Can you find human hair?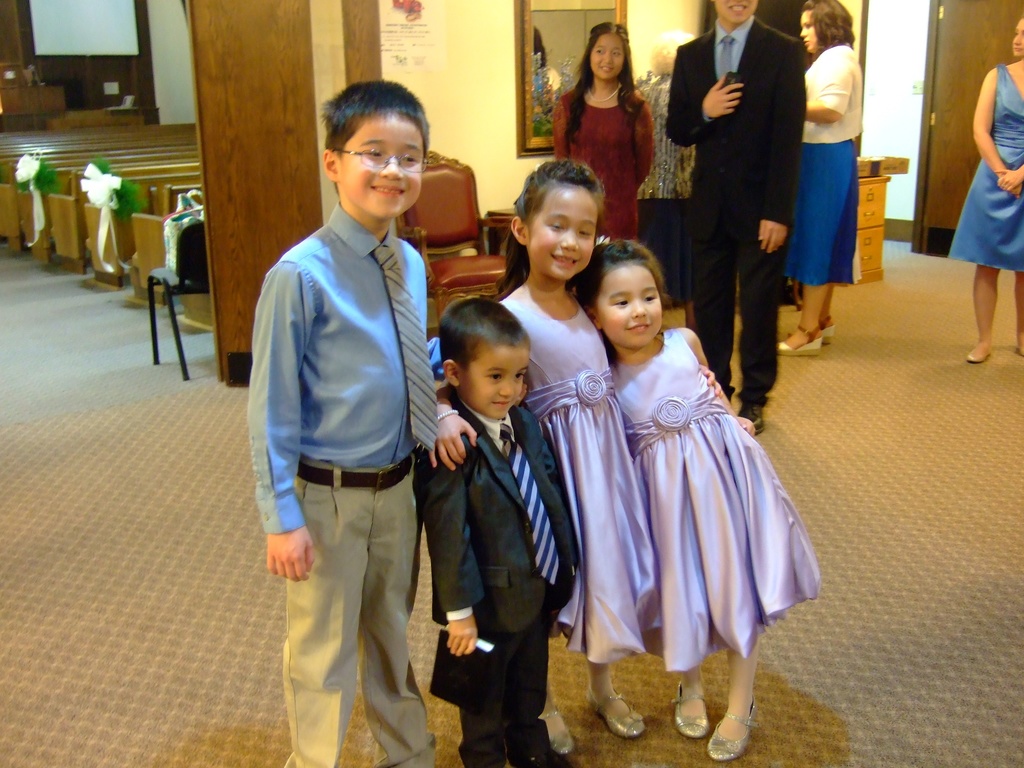
Yes, bounding box: [568, 21, 646, 150].
